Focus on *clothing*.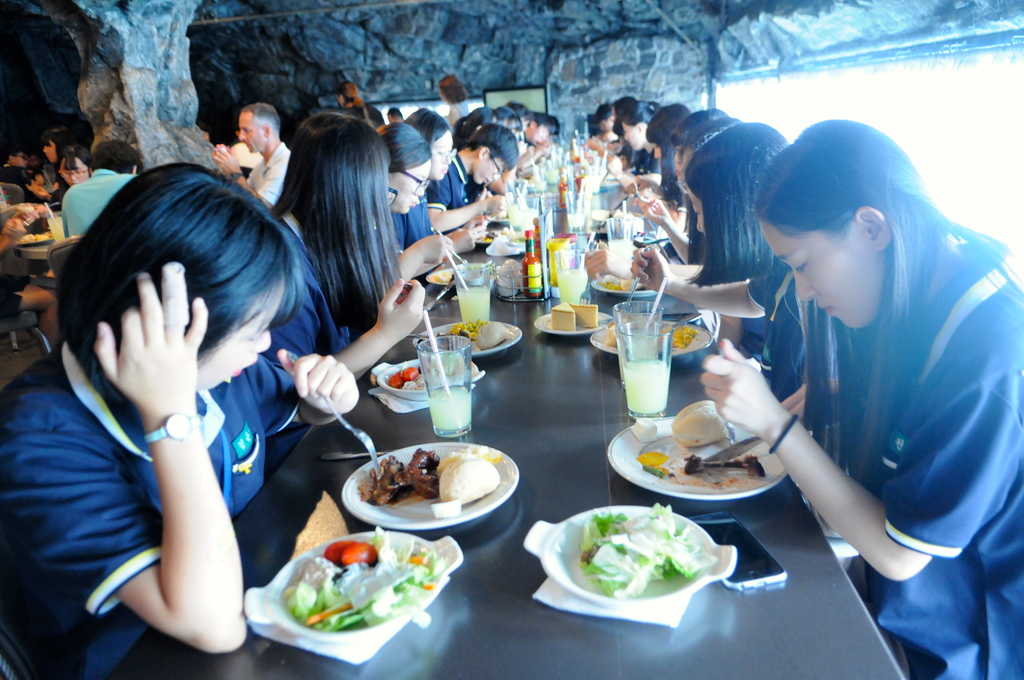
Focused at x1=63, y1=168, x2=136, y2=235.
